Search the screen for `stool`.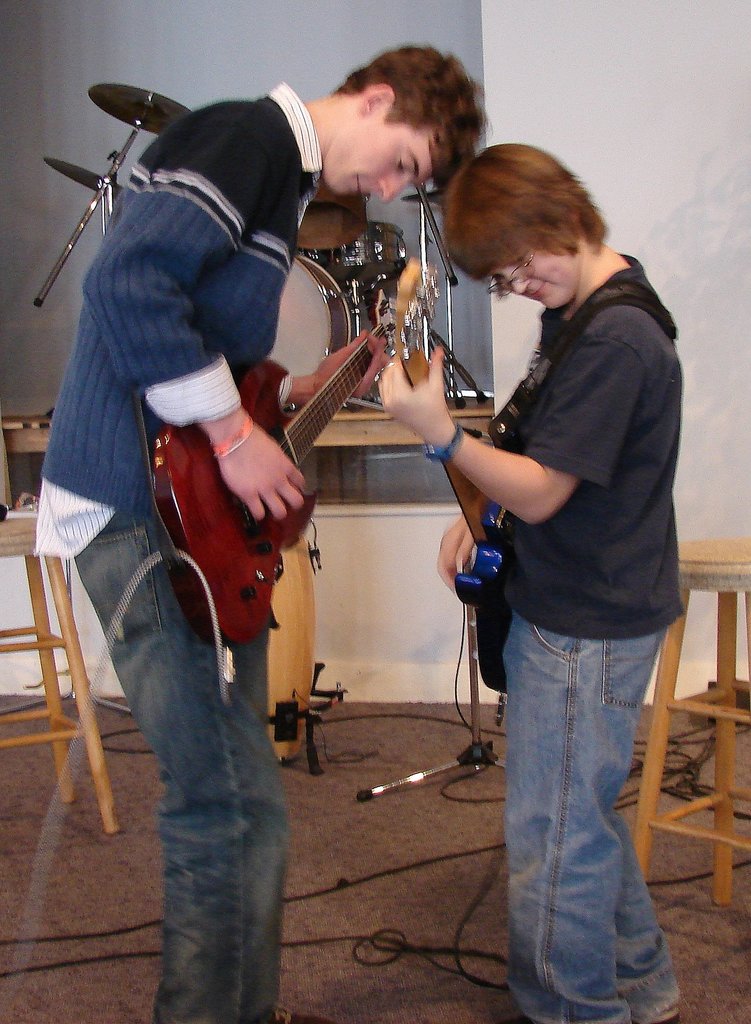
Found at pyautogui.locateOnScreen(634, 536, 750, 912).
